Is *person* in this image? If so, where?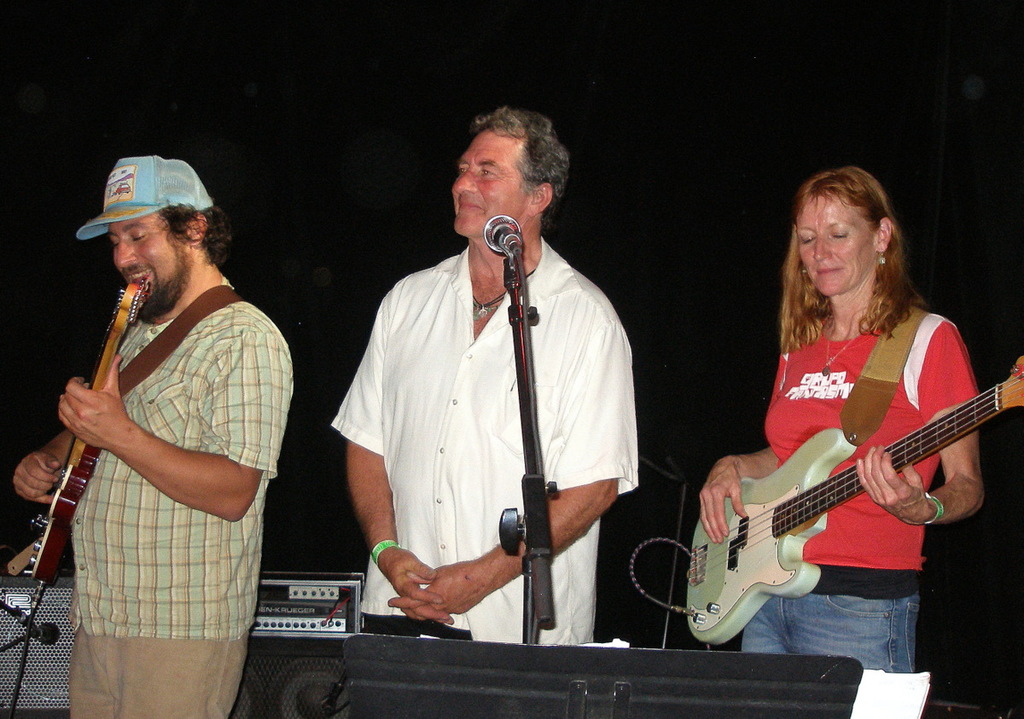
Yes, at {"left": 329, "top": 113, "right": 634, "bottom": 635}.
